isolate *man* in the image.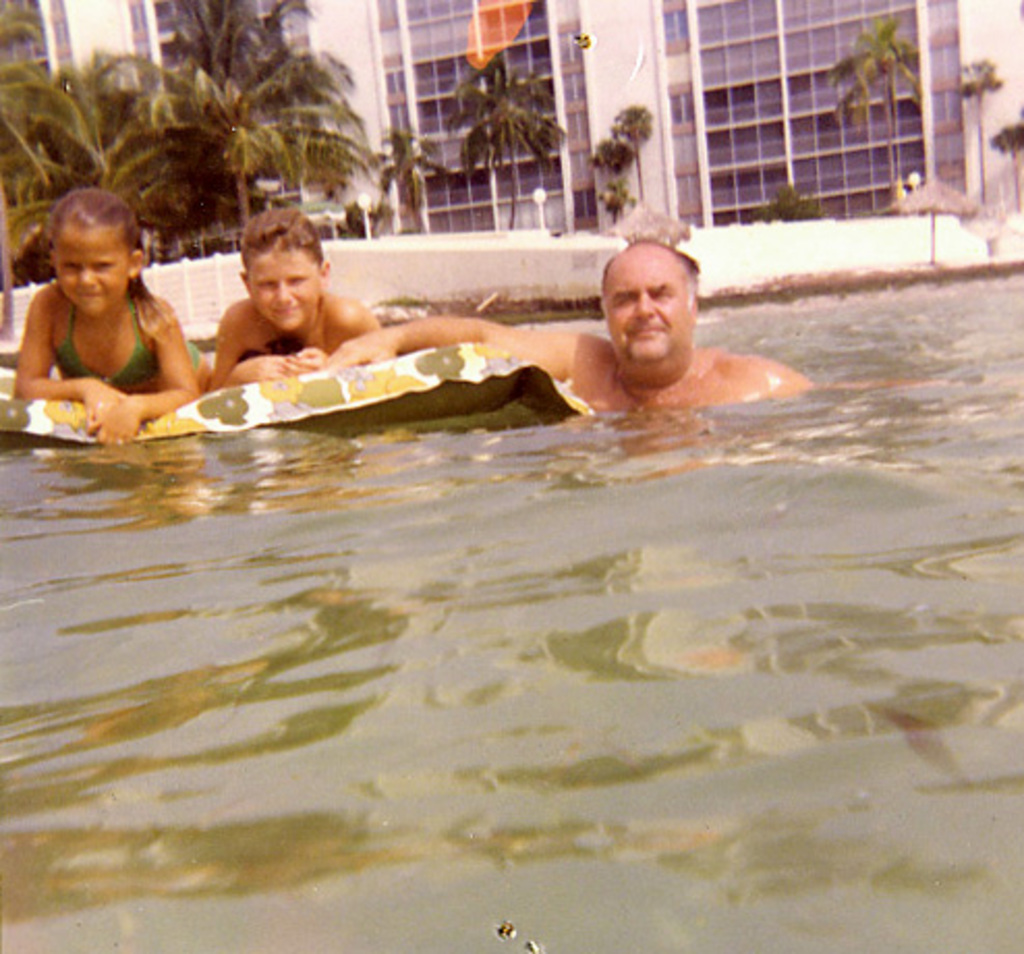
Isolated region: 317 236 819 406.
